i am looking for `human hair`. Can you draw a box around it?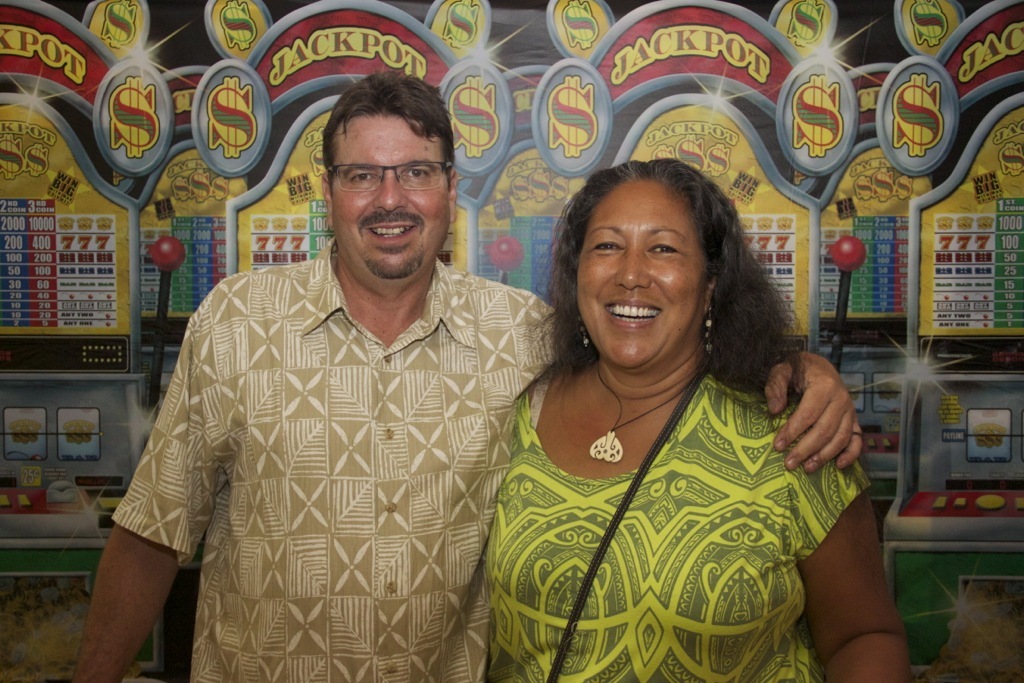
Sure, the bounding box is 539/158/808/434.
